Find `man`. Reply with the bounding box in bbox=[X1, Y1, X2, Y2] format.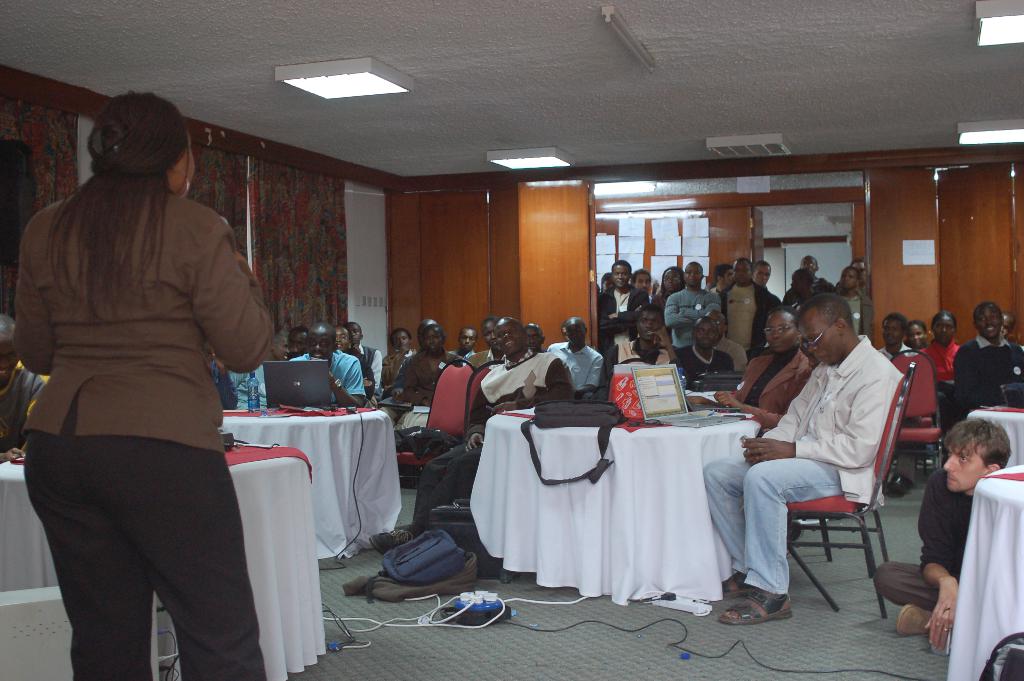
bbox=[372, 324, 566, 555].
